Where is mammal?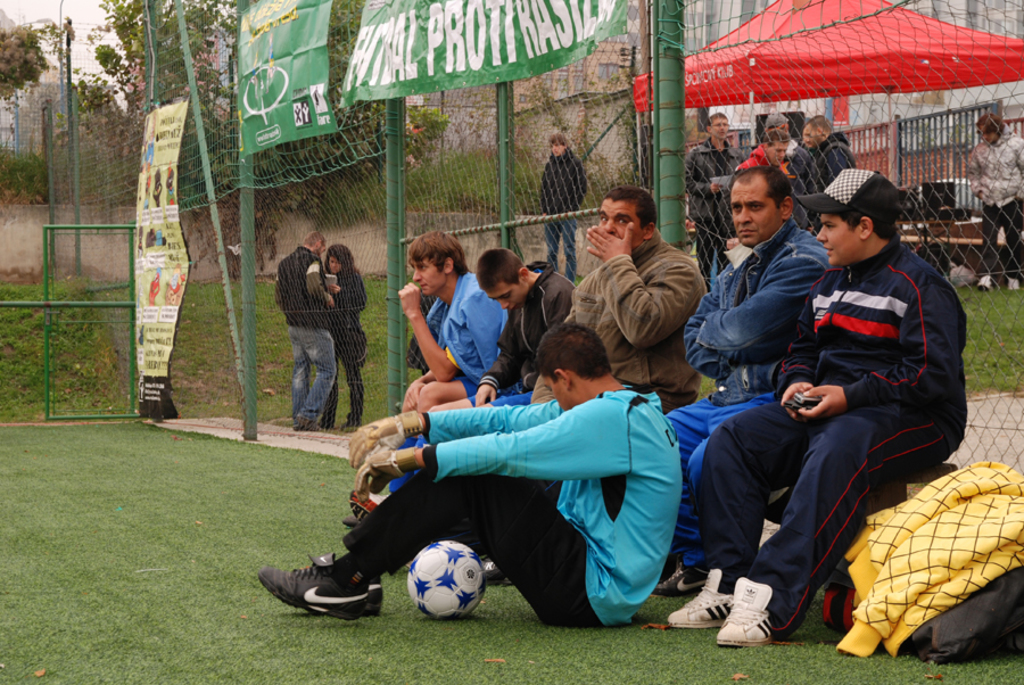
l=964, t=113, r=1023, b=291.
